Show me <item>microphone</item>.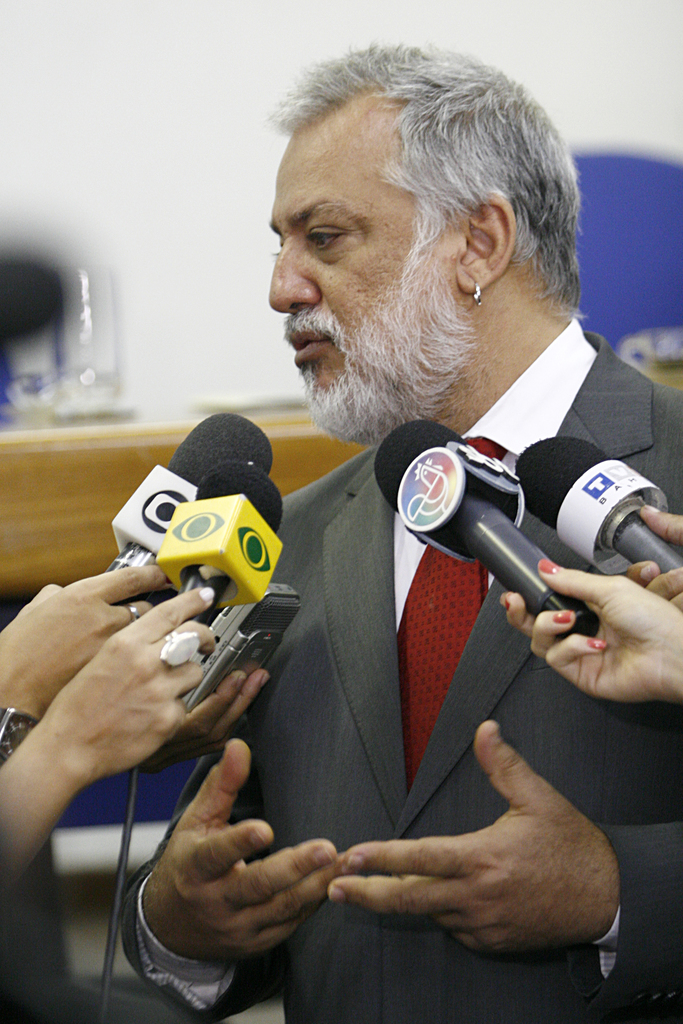
<item>microphone</item> is here: 376 419 600 636.
